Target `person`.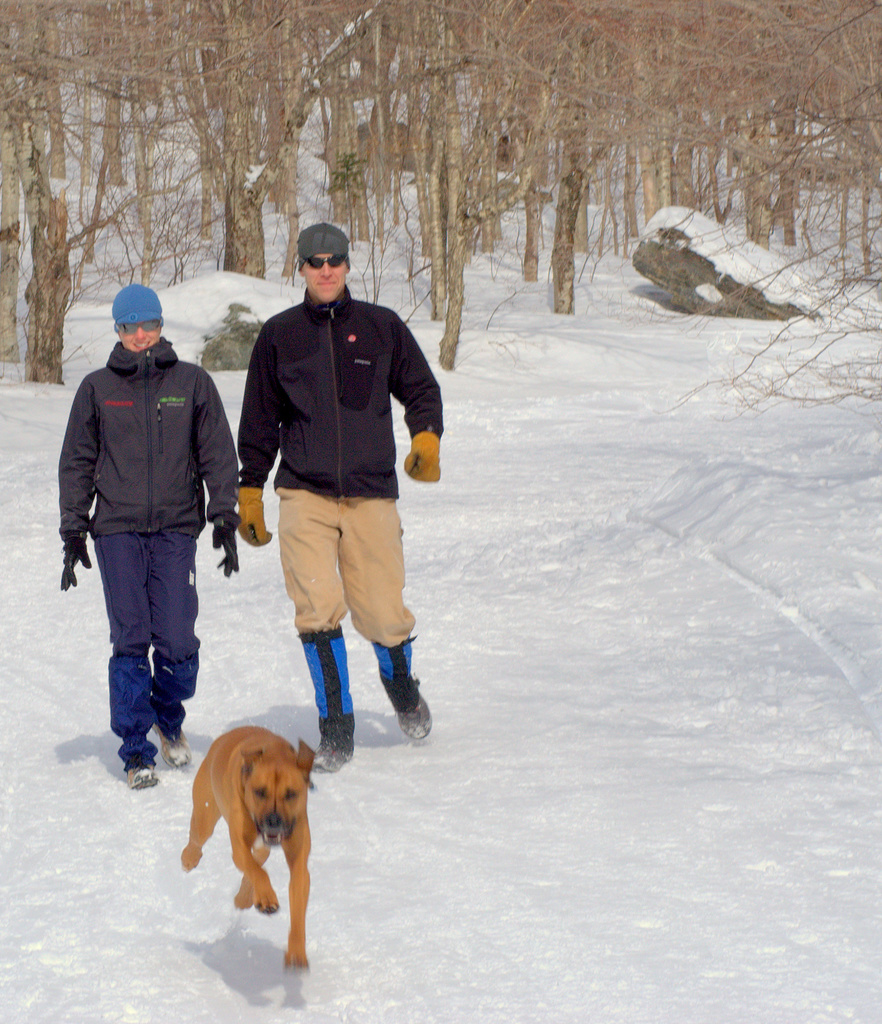
Target region: [63, 285, 241, 794].
